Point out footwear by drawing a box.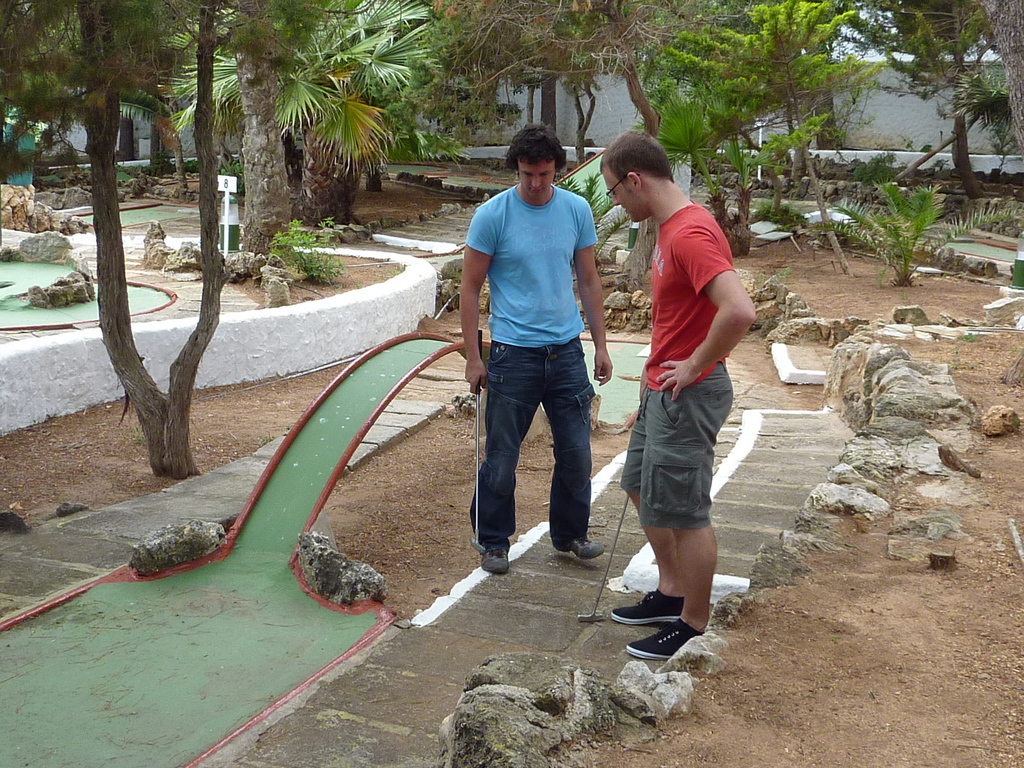
557, 532, 597, 564.
